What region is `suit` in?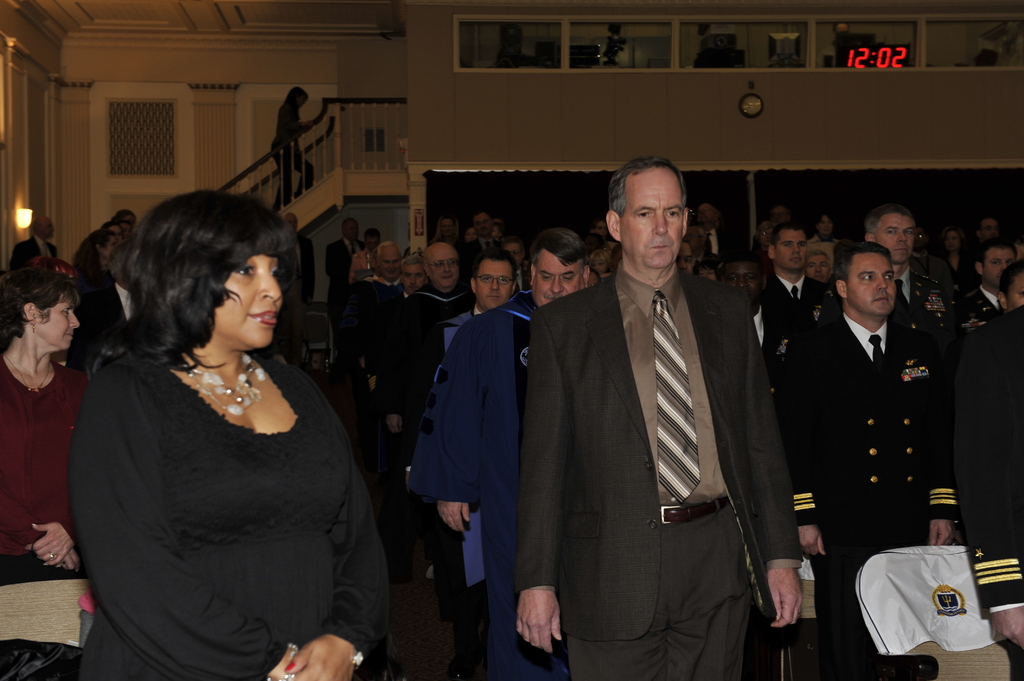
526/143/803/680.
